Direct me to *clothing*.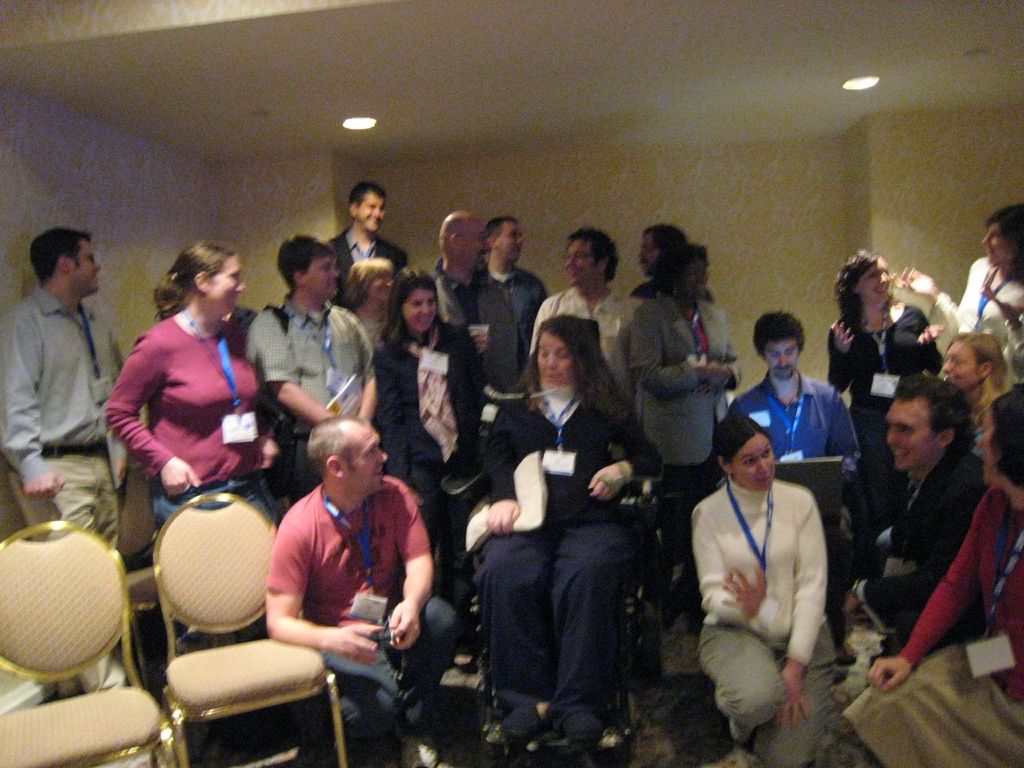
Direction: locate(484, 257, 552, 337).
